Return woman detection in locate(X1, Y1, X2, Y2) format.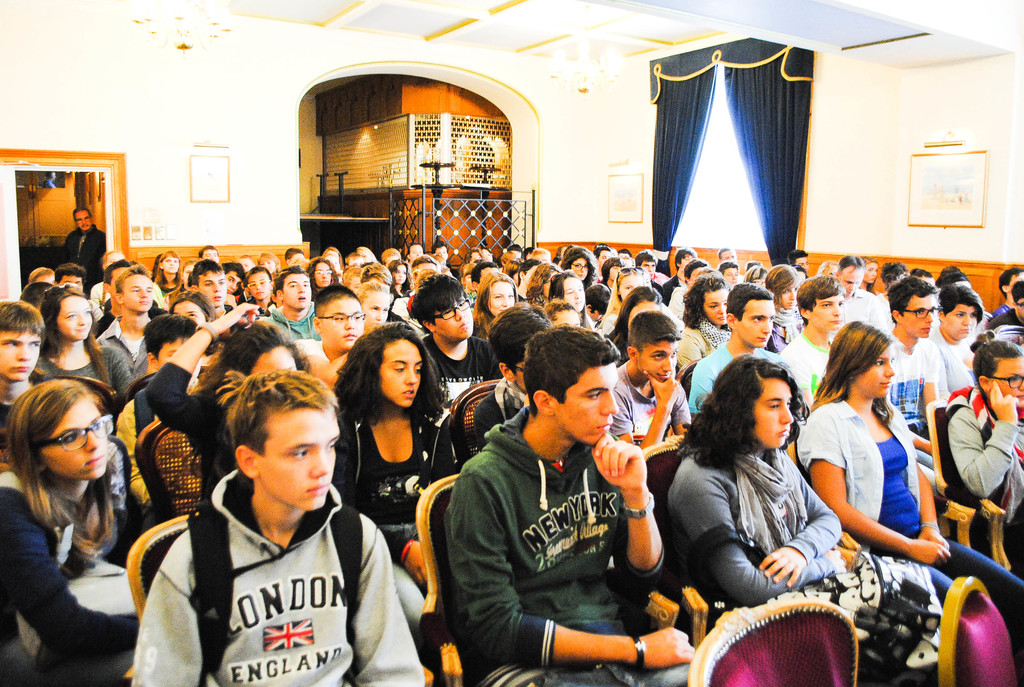
locate(308, 257, 339, 301).
